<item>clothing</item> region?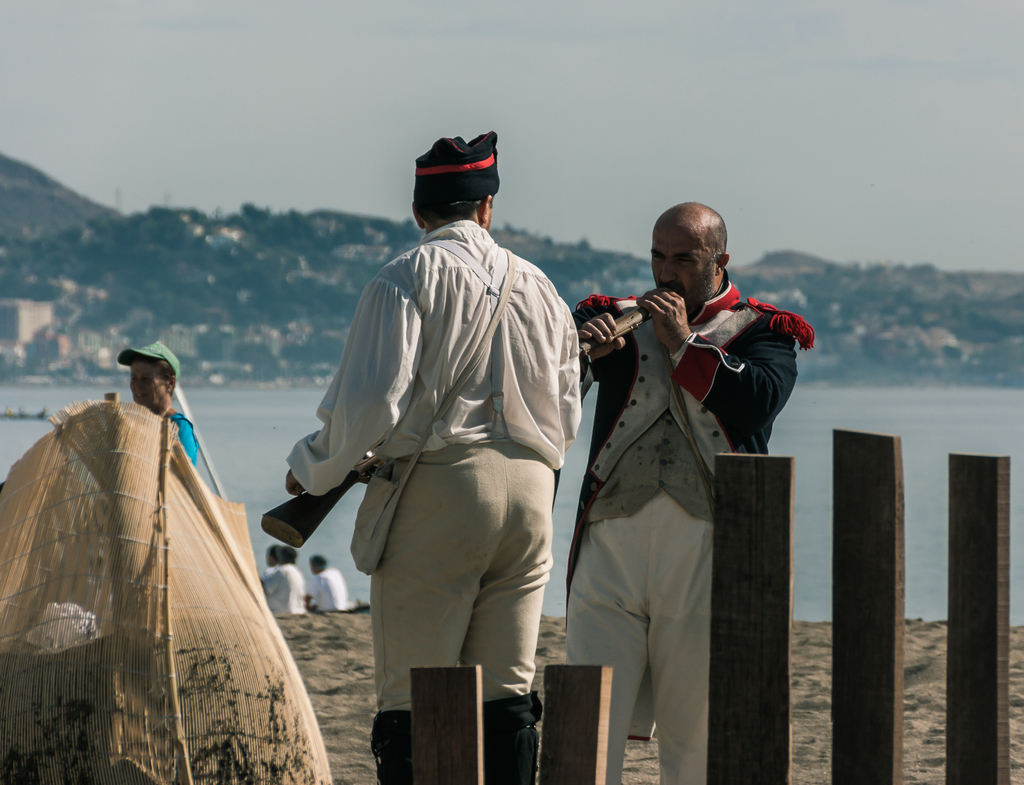
x1=572, y1=289, x2=824, y2=784
